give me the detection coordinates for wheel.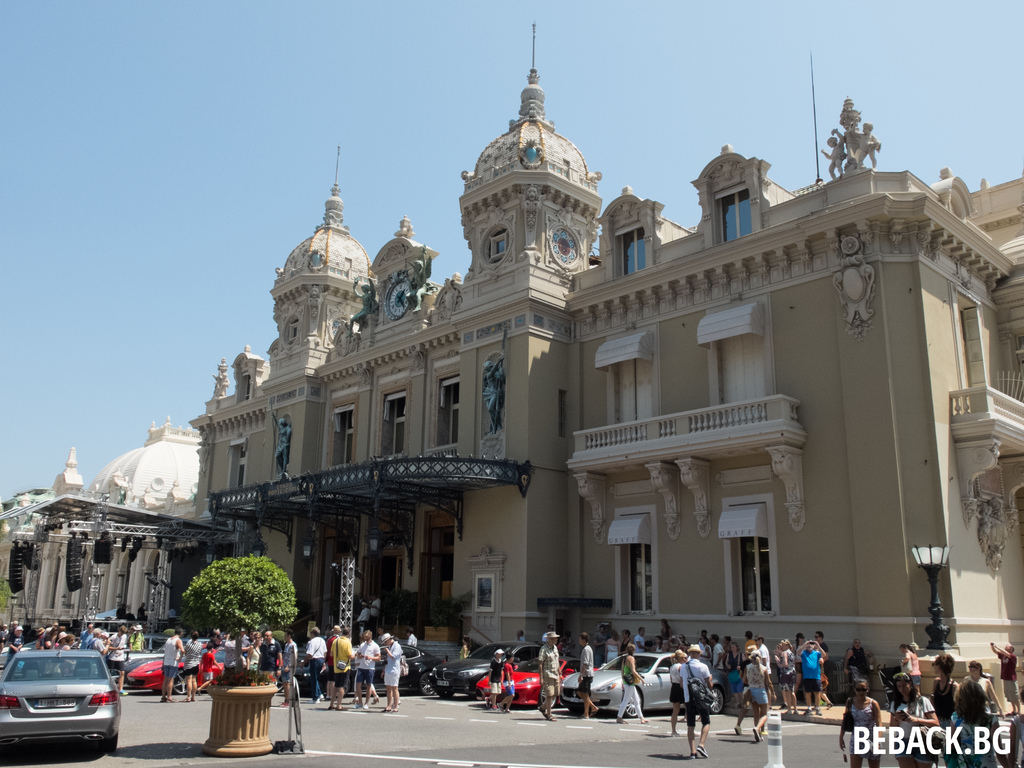
l=419, t=673, r=435, b=695.
